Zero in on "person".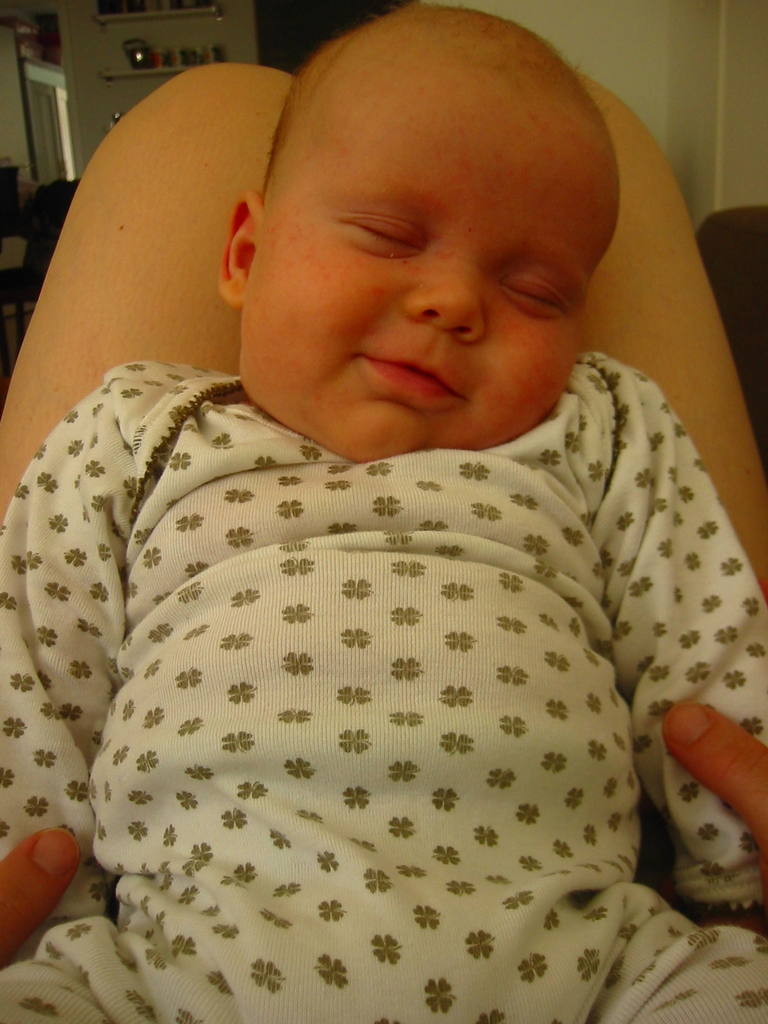
Zeroed in: [left=54, top=17, right=755, bottom=979].
